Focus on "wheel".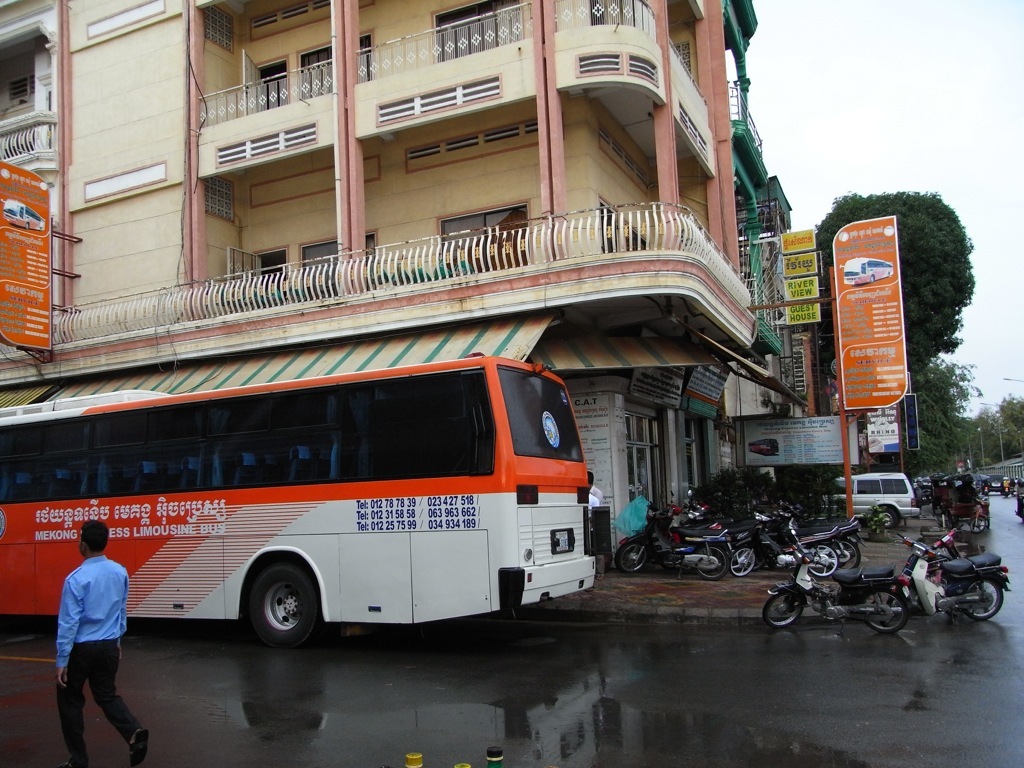
Focused at <bbox>243, 566, 320, 645</bbox>.
